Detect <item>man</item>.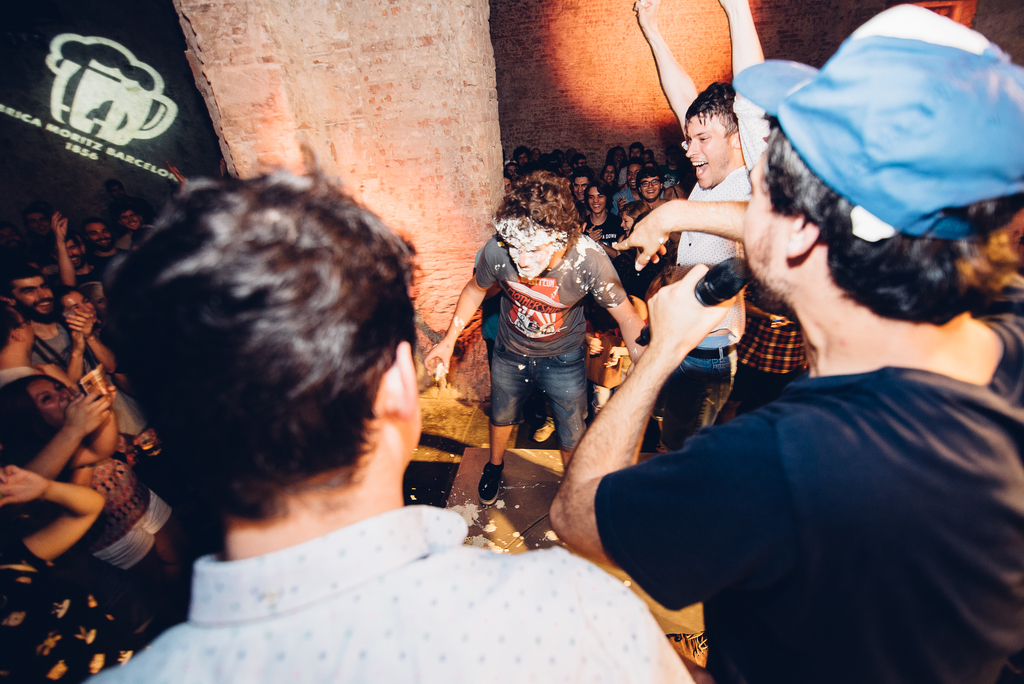
Detected at 0:301:51:381.
